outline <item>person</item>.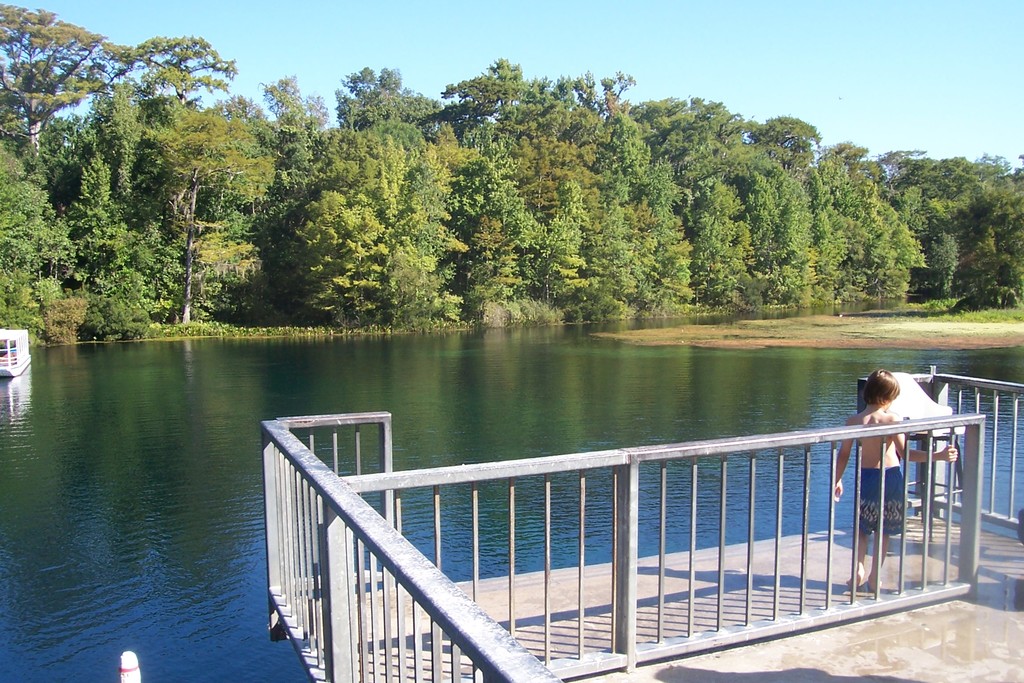
Outline: <region>828, 366, 956, 589</region>.
